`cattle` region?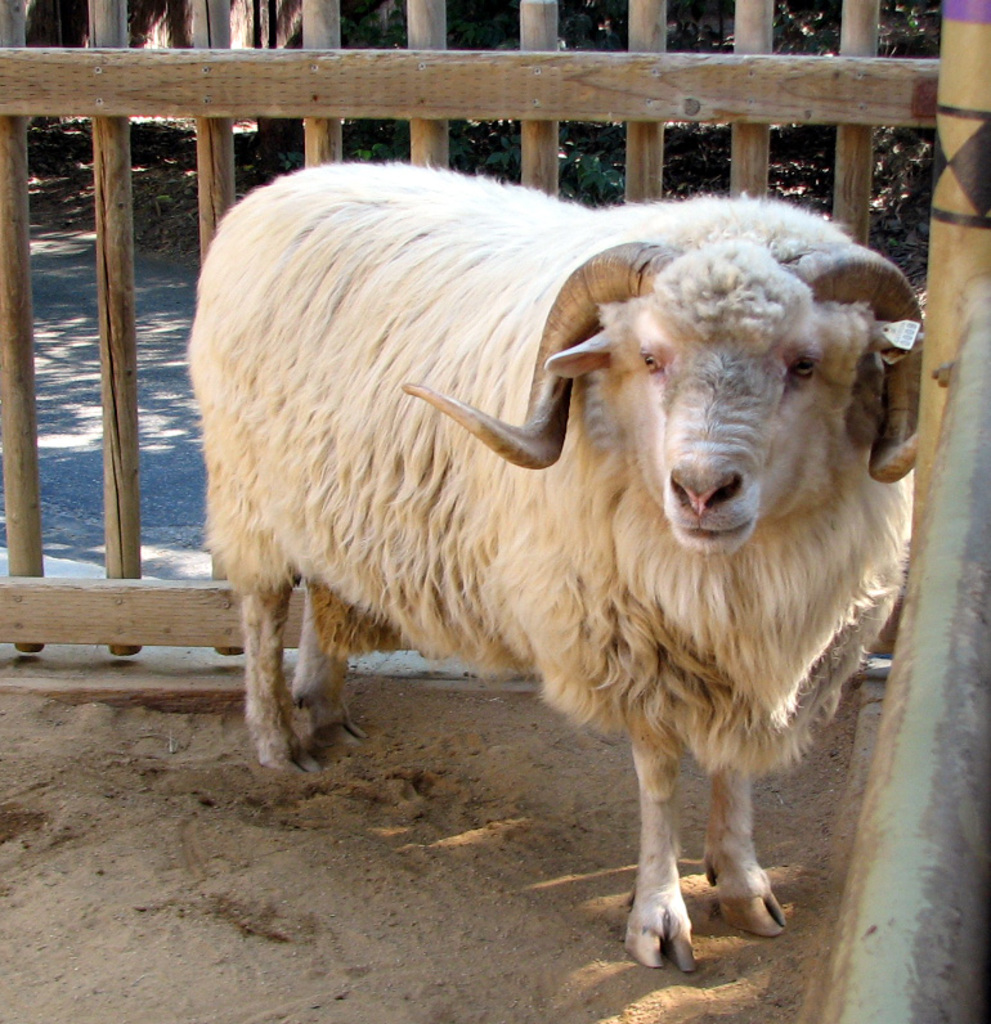
(187, 183, 916, 962)
